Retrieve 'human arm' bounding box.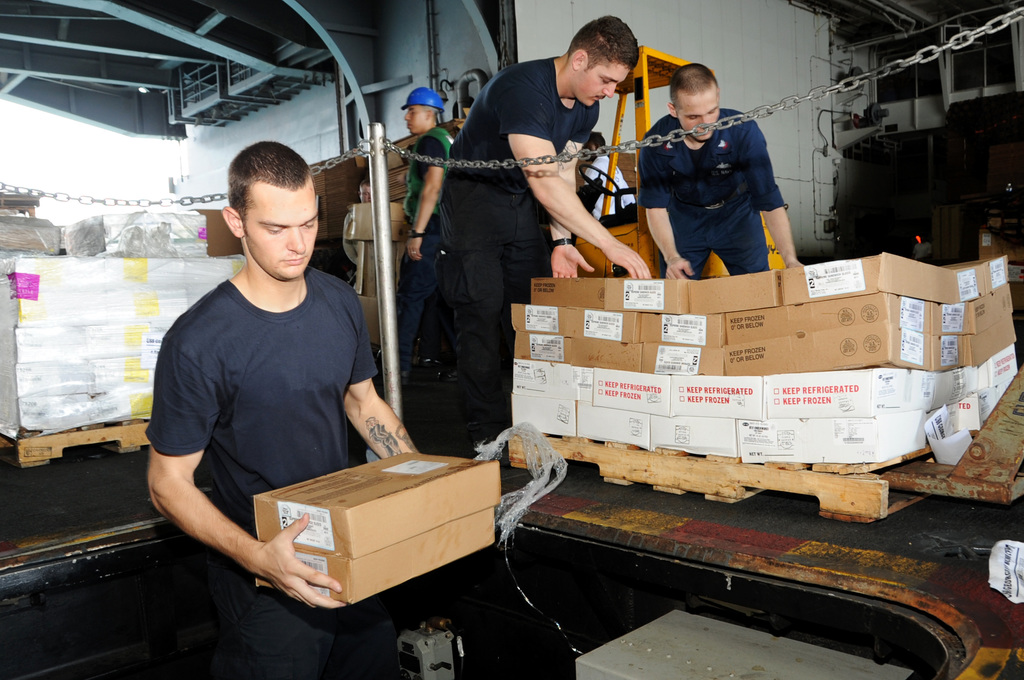
Bounding box: box(746, 129, 803, 267).
